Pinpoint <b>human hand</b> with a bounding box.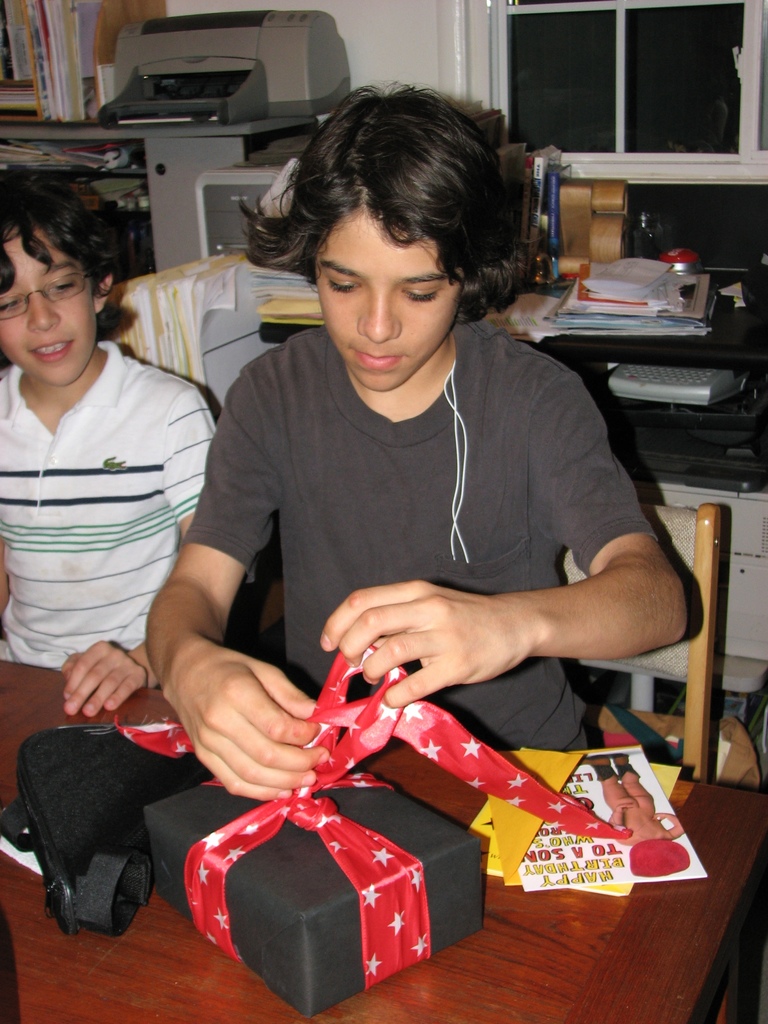
320, 579, 532, 708.
